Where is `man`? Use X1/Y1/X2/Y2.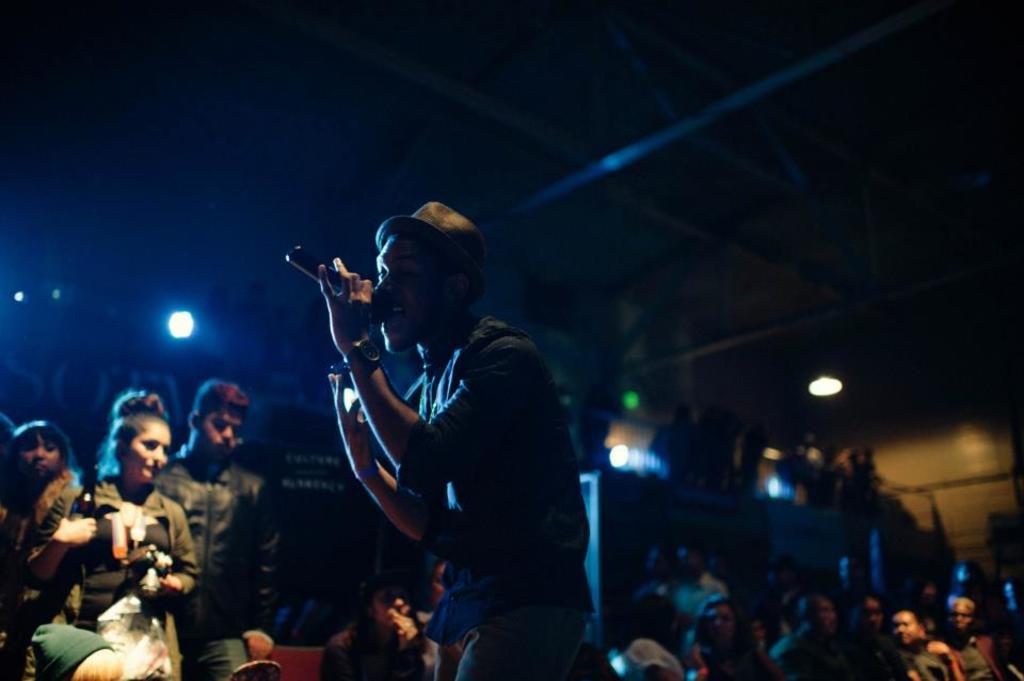
321/194/598/680.
